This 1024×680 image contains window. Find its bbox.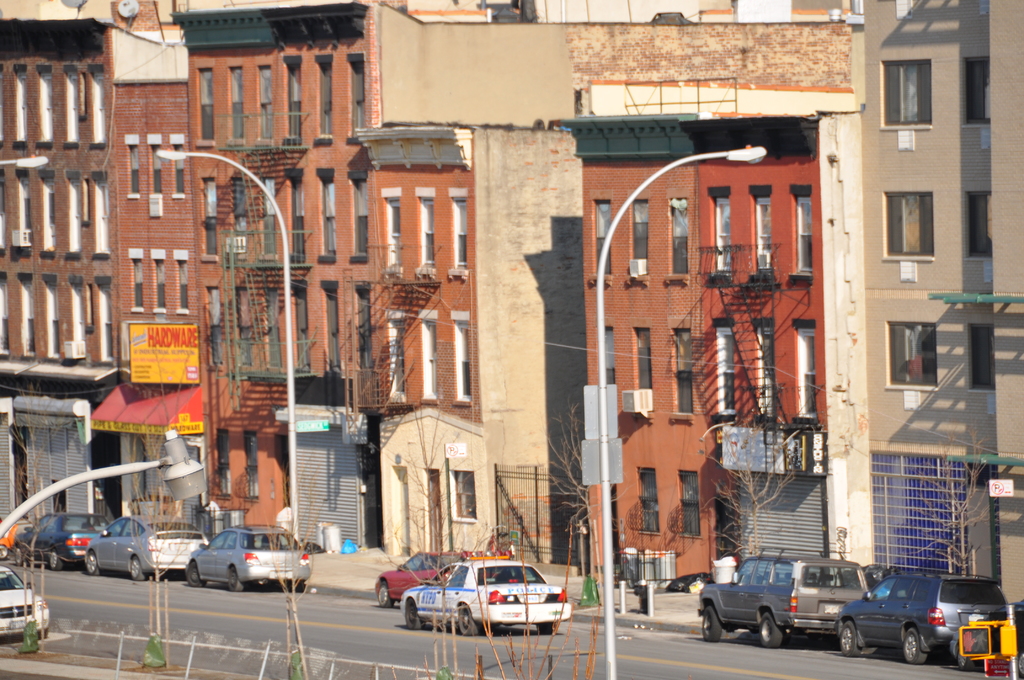
detection(223, 60, 244, 145).
